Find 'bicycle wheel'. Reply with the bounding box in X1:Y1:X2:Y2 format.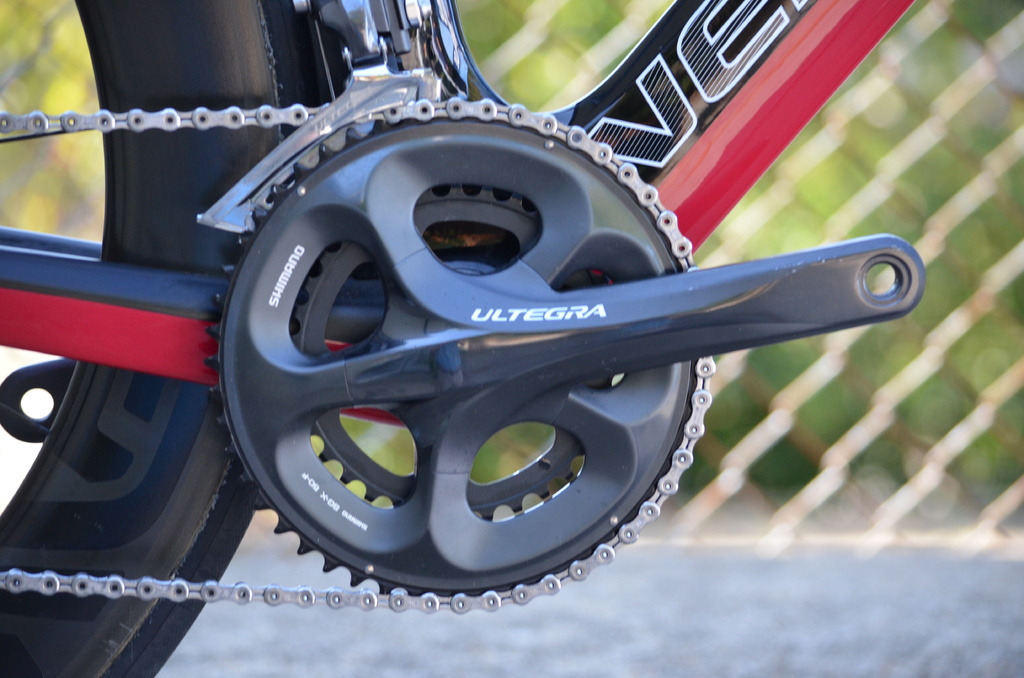
0:0:254:677.
